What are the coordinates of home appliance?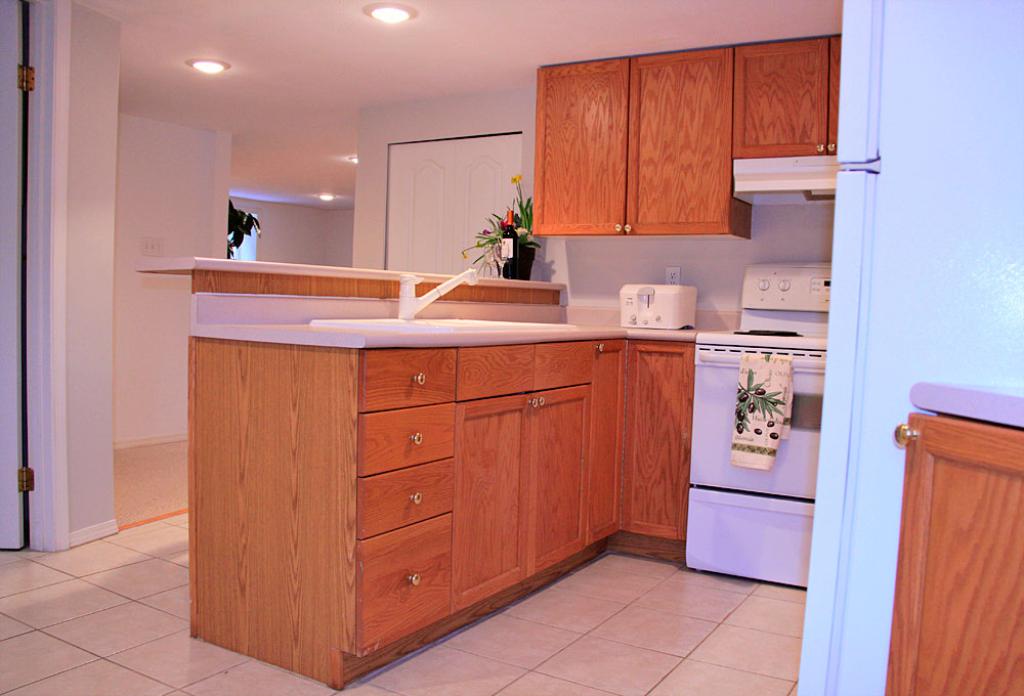
box(692, 318, 815, 591).
